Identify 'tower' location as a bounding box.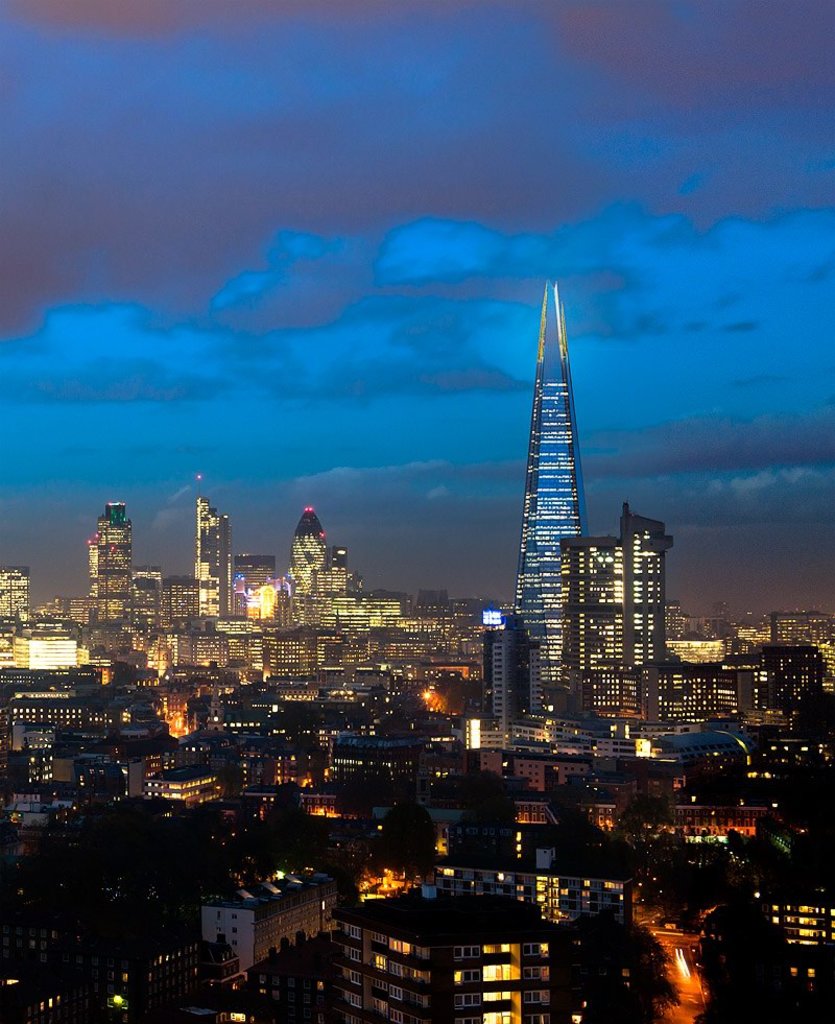
bbox=[563, 500, 670, 716].
